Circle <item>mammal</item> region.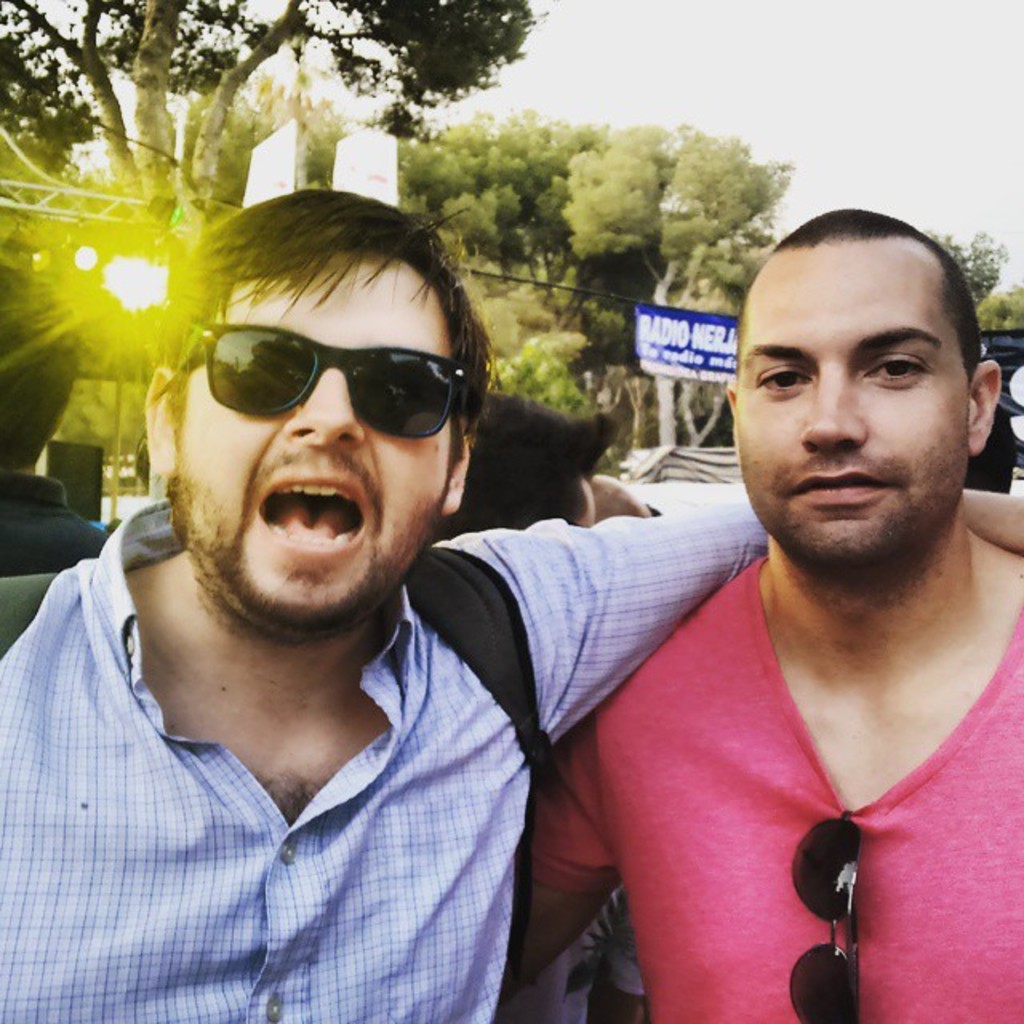
Region: 0:186:1022:1022.
